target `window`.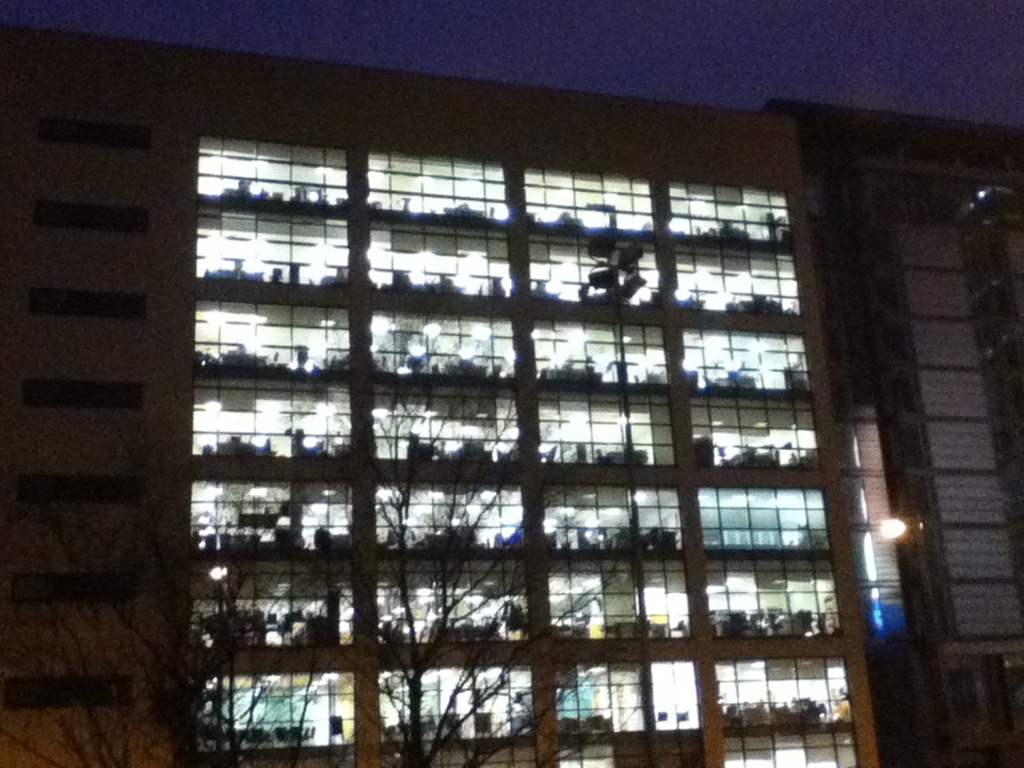
Target region: 193/297/359/379.
